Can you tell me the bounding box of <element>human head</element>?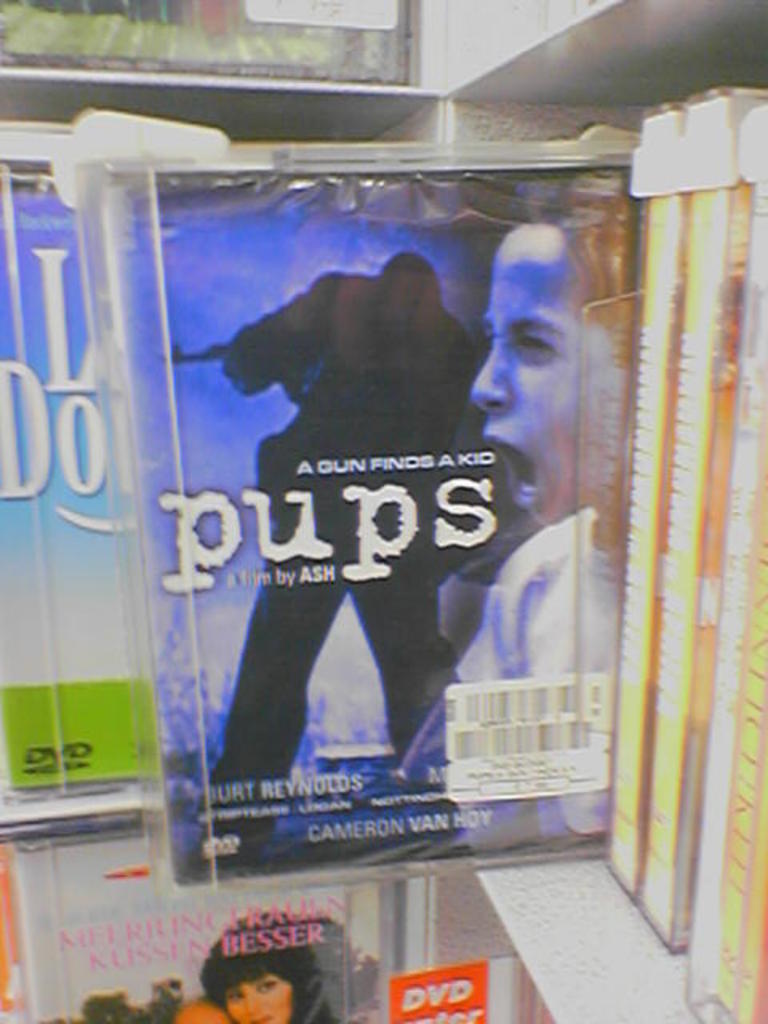
pyautogui.locateOnScreen(467, 189, 598, 459).
